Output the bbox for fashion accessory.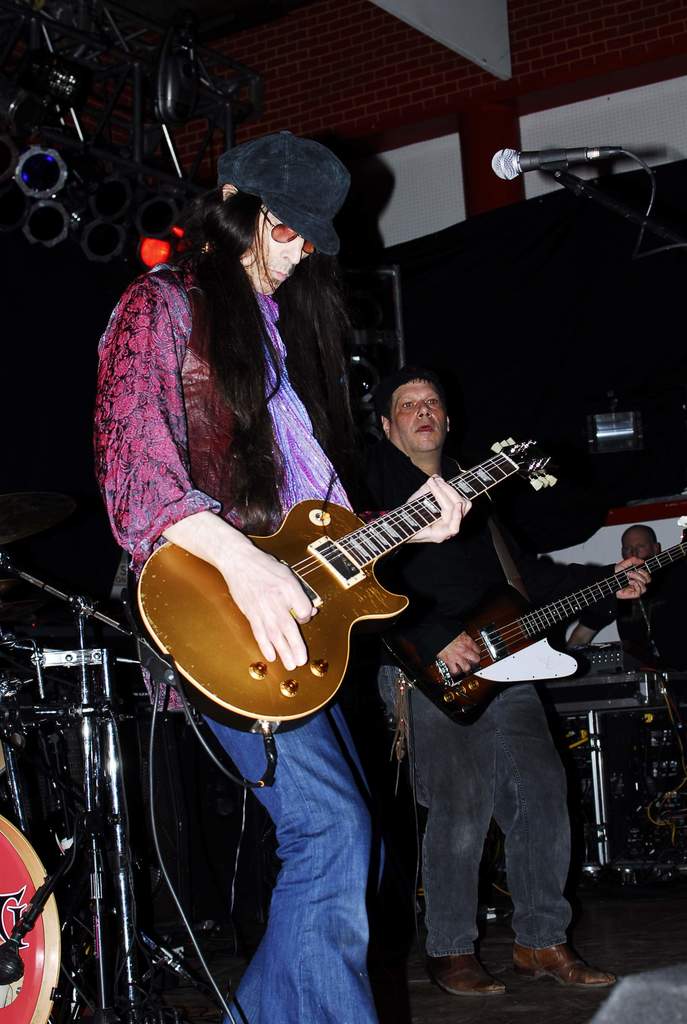
locate(423, 951, 507, 996).
